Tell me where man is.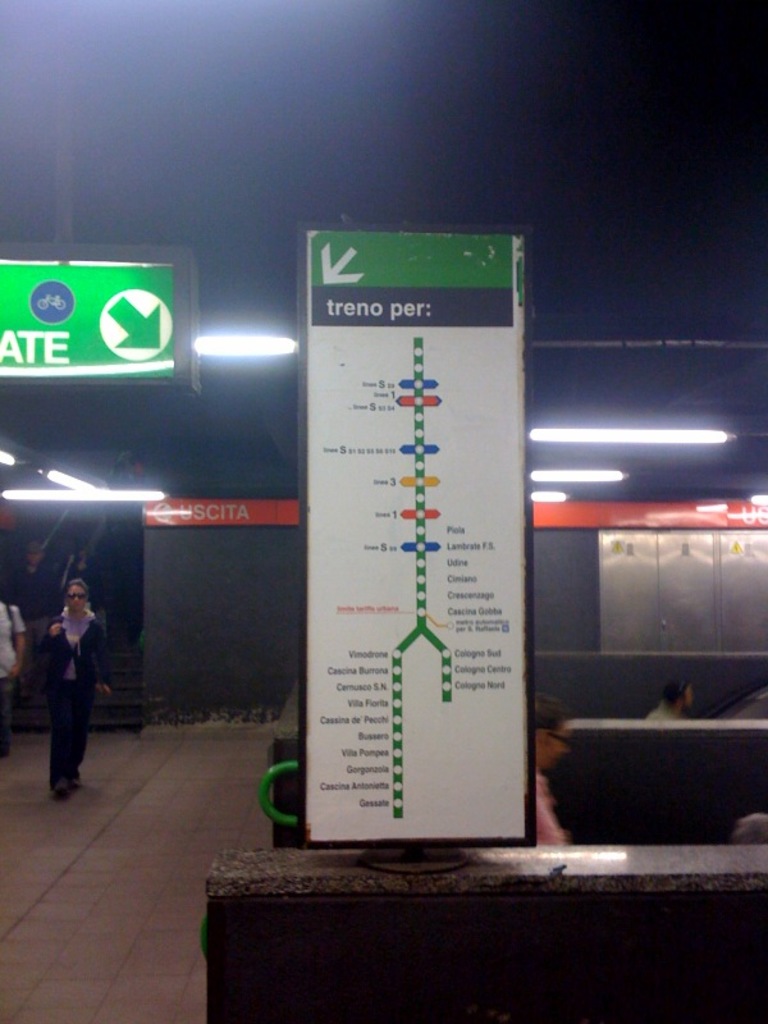
man is at region(534, 695, 571, 846).
